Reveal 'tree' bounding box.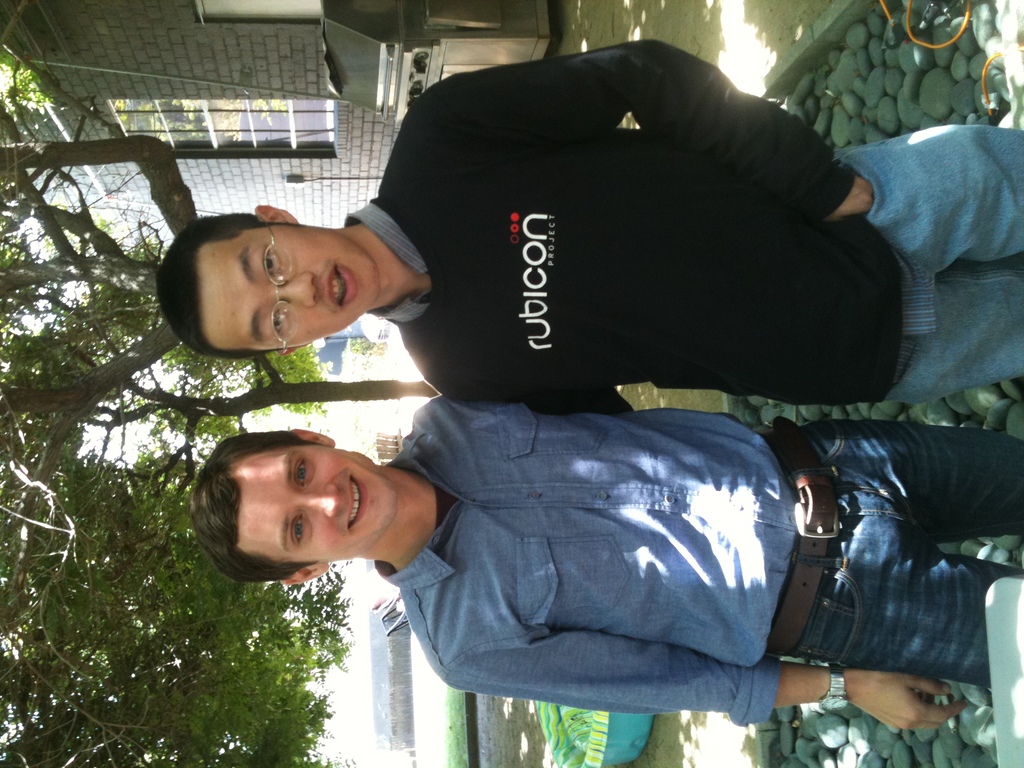
Revealed: (0,137,450,767).
